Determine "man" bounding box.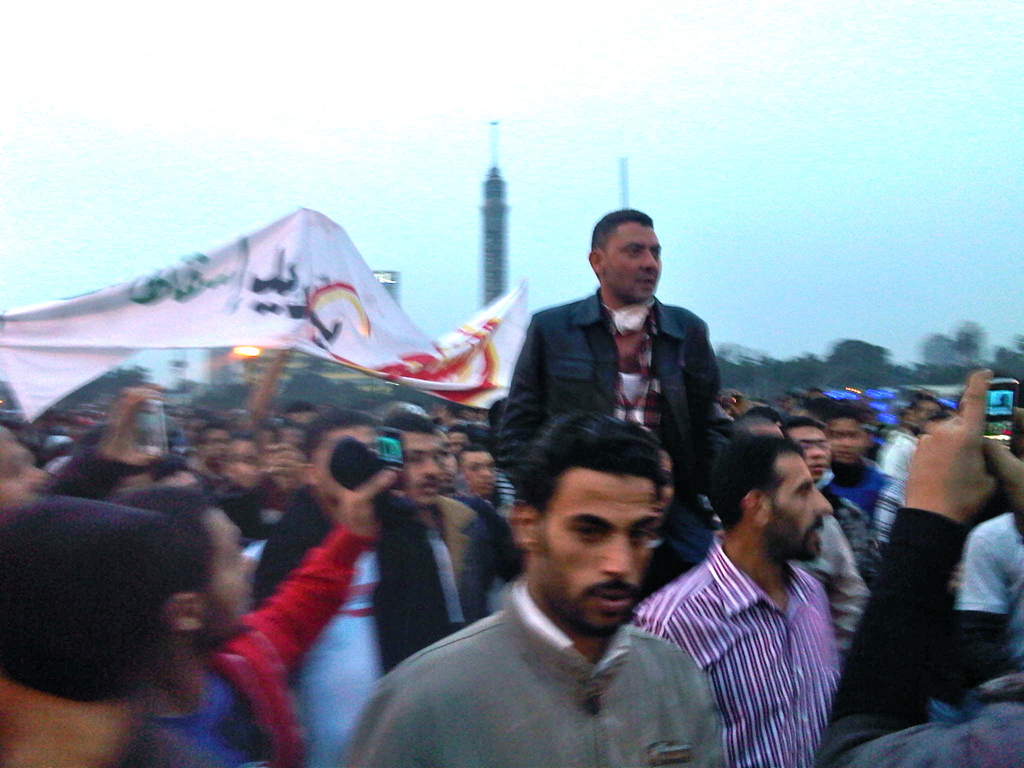
Determined: bbox=[637, 433, 846, 767].
